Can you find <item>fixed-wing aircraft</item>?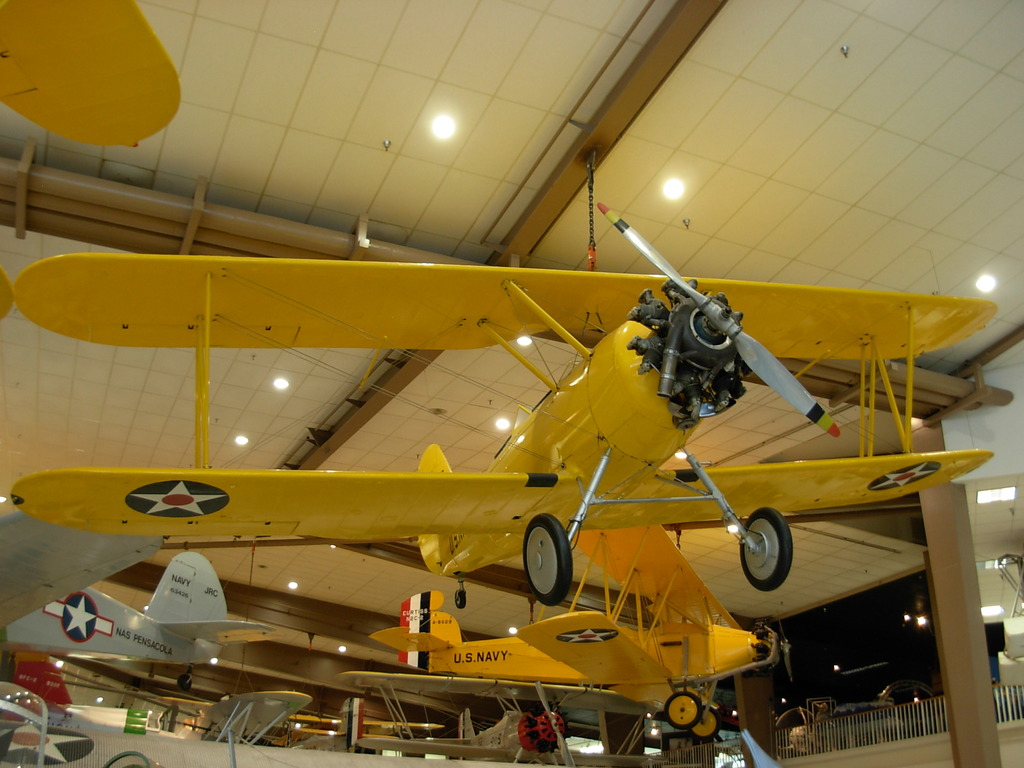
Yes, bounding box: left=0, top=504, right=273, bottom=696.
